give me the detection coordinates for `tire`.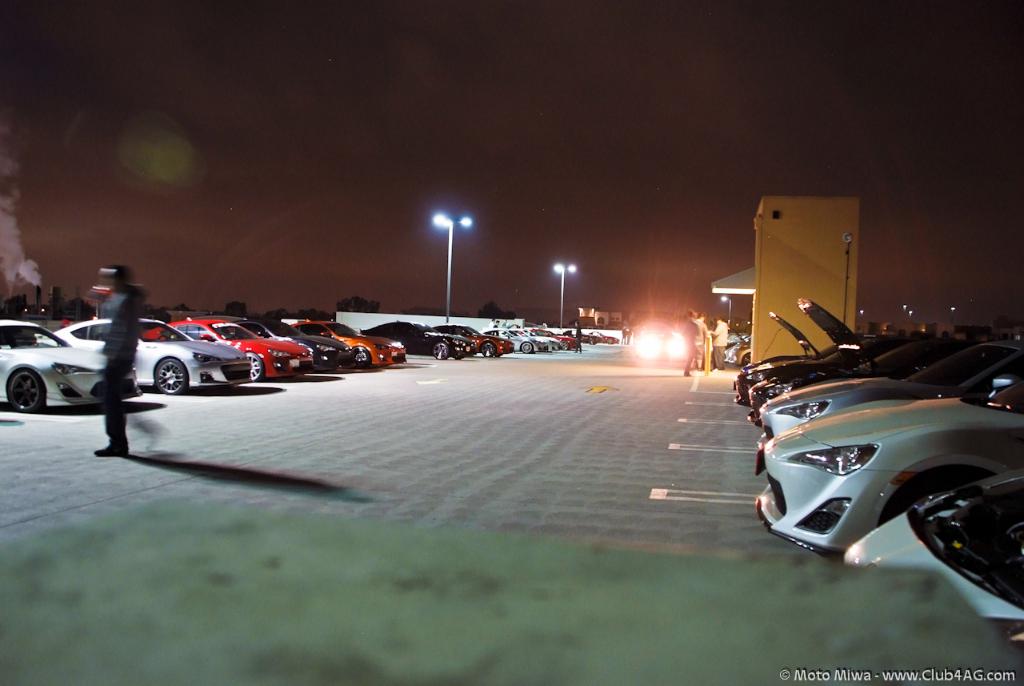
box(518, 340, 533, 356).
